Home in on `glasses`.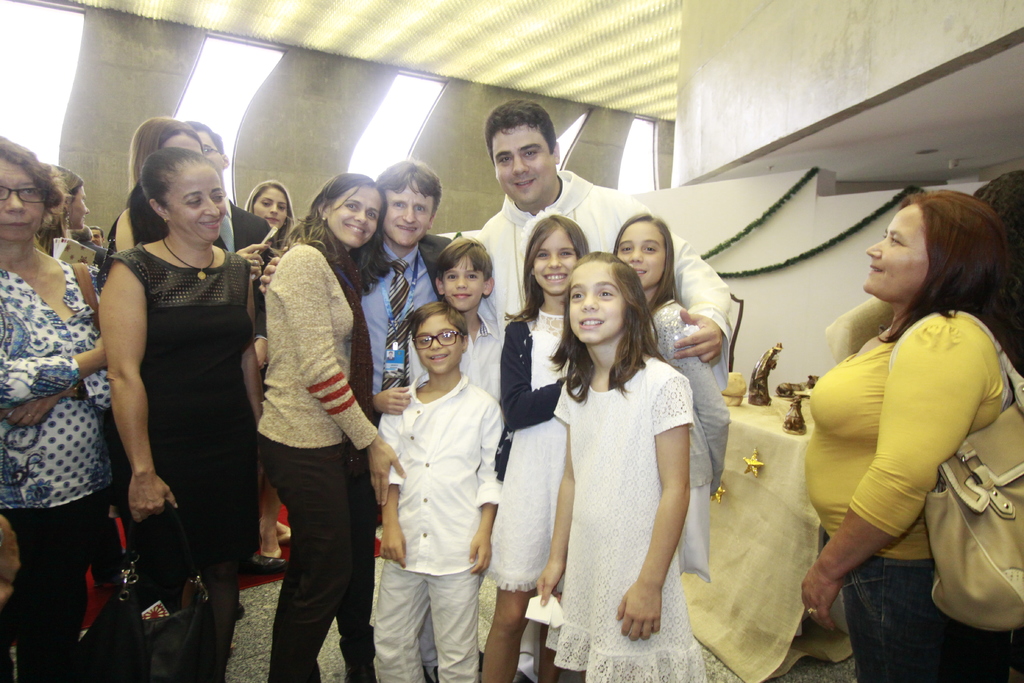
Homed in at BBox(0, 185, 51, 206).
